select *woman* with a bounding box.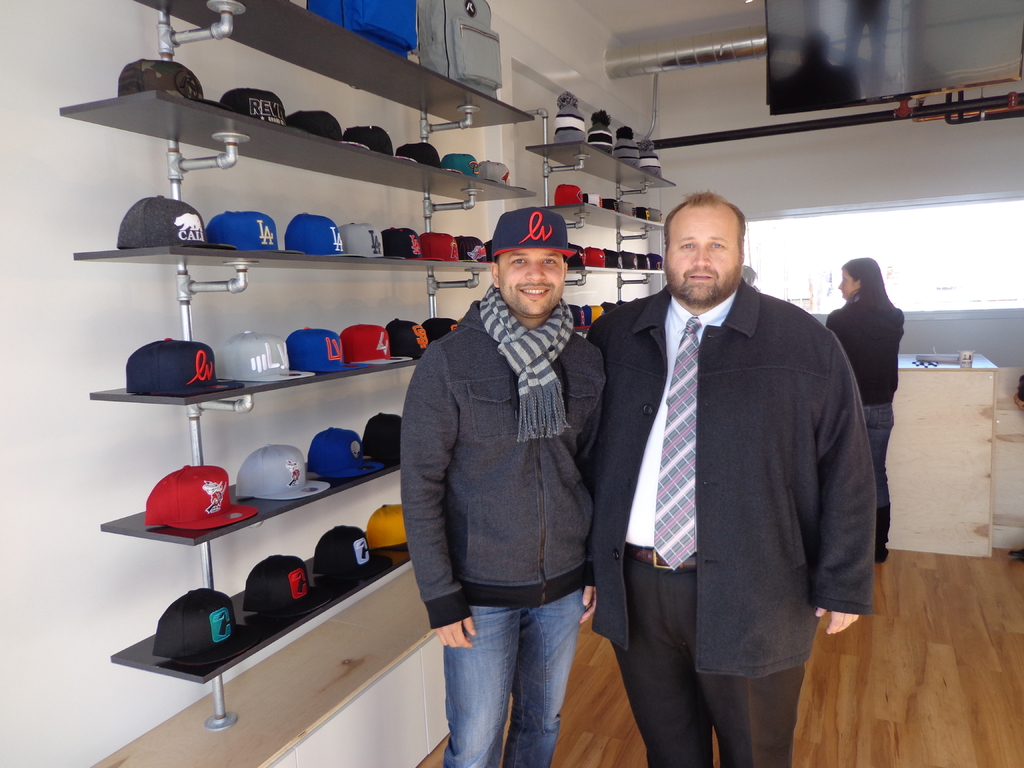
(820,257,908,564).
